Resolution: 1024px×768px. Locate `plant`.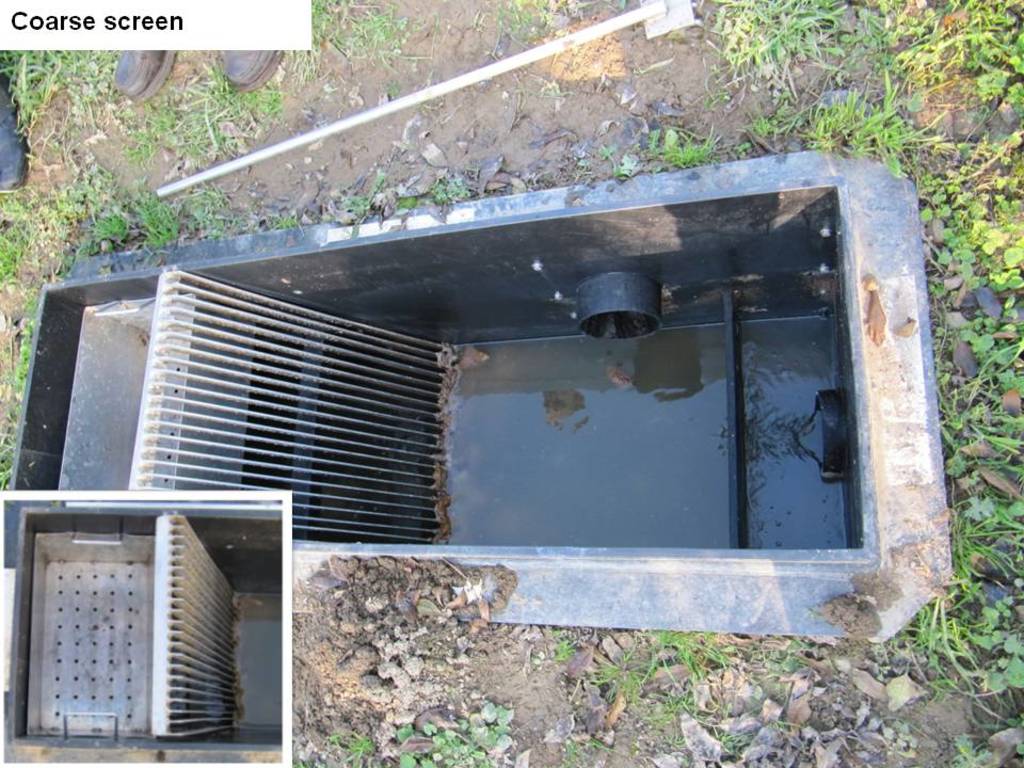
detection(0, 49, 286, 143).
